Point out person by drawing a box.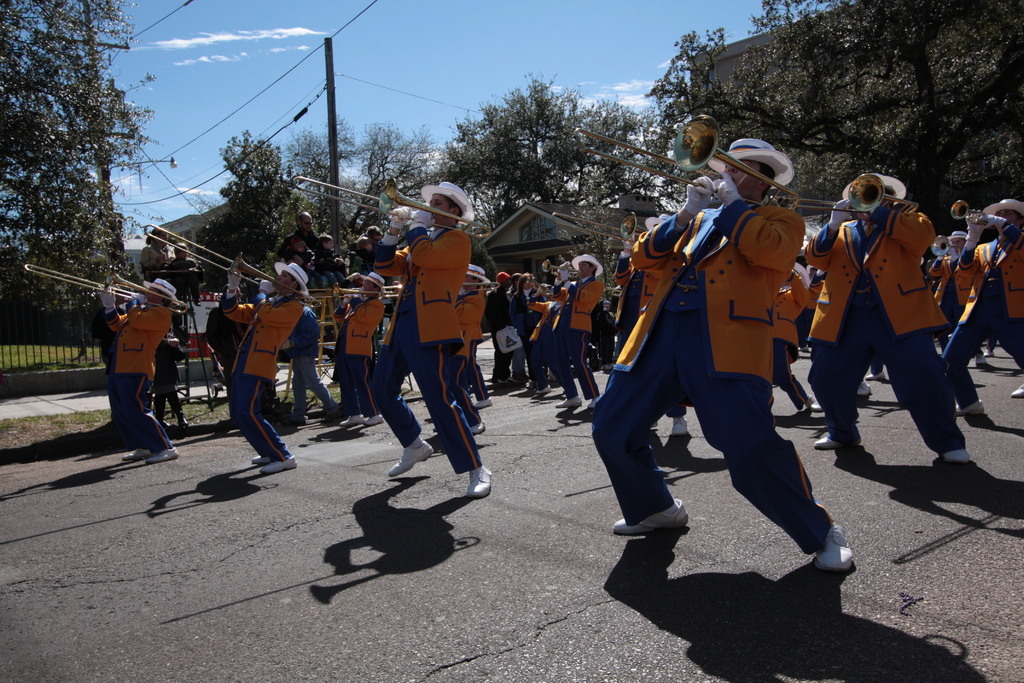
508 270 548 392.
